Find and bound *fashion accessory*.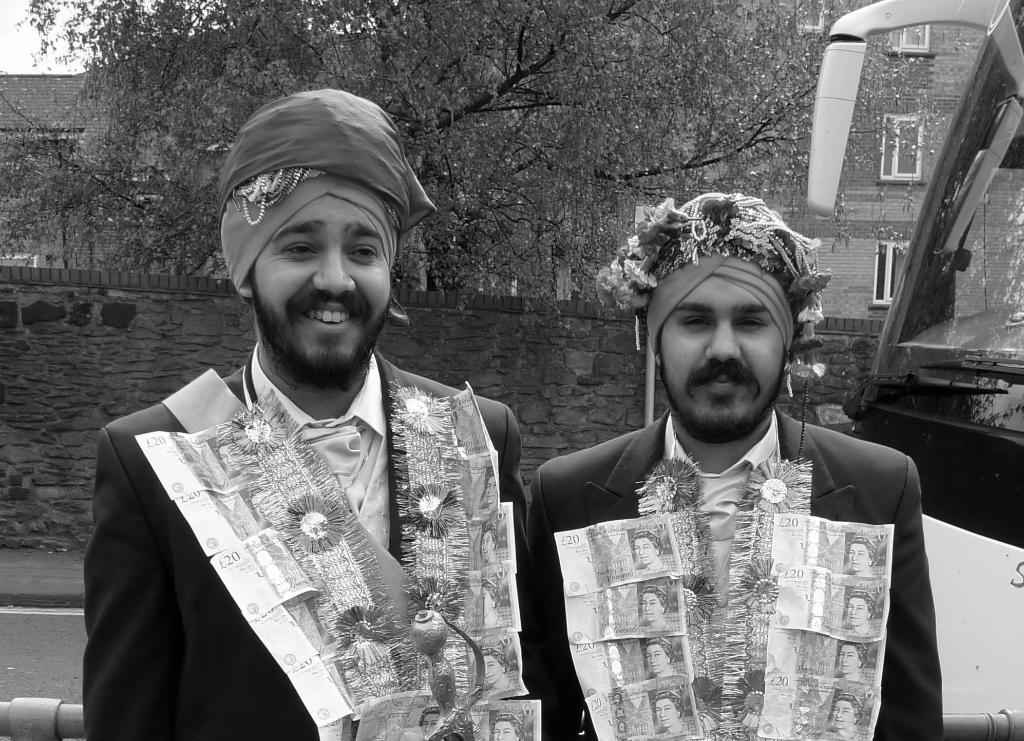
Bound: 556/439/894/740.
